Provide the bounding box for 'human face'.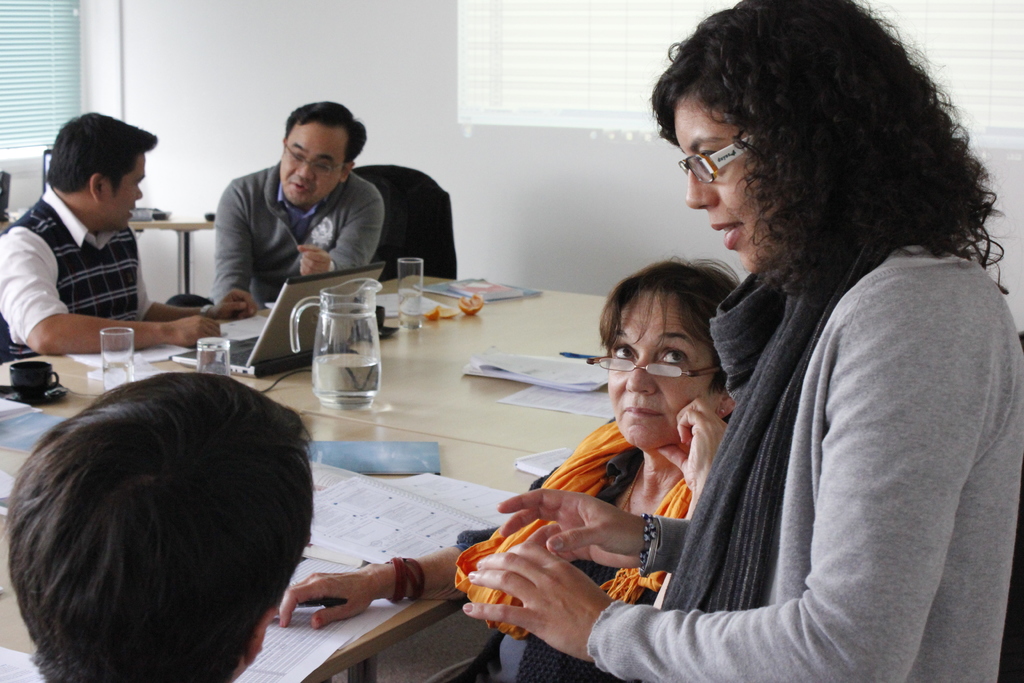
box(686, 99, 766, 267).
